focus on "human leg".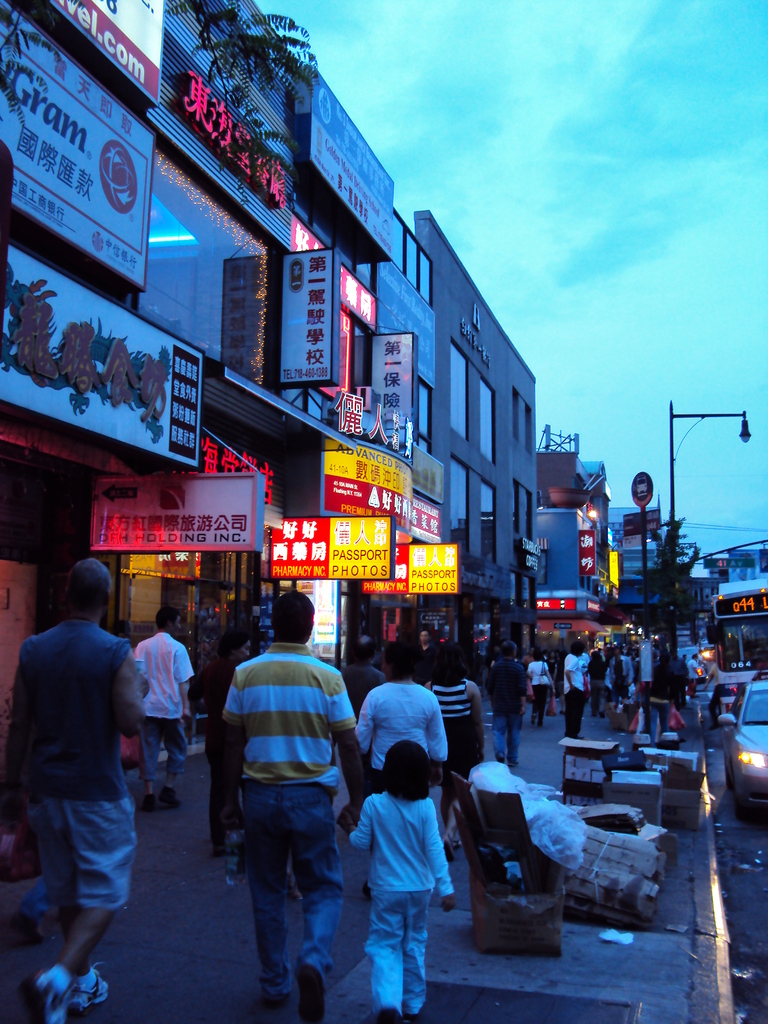
Focused at [left=40, top=796, right=109, bottom=1014].
